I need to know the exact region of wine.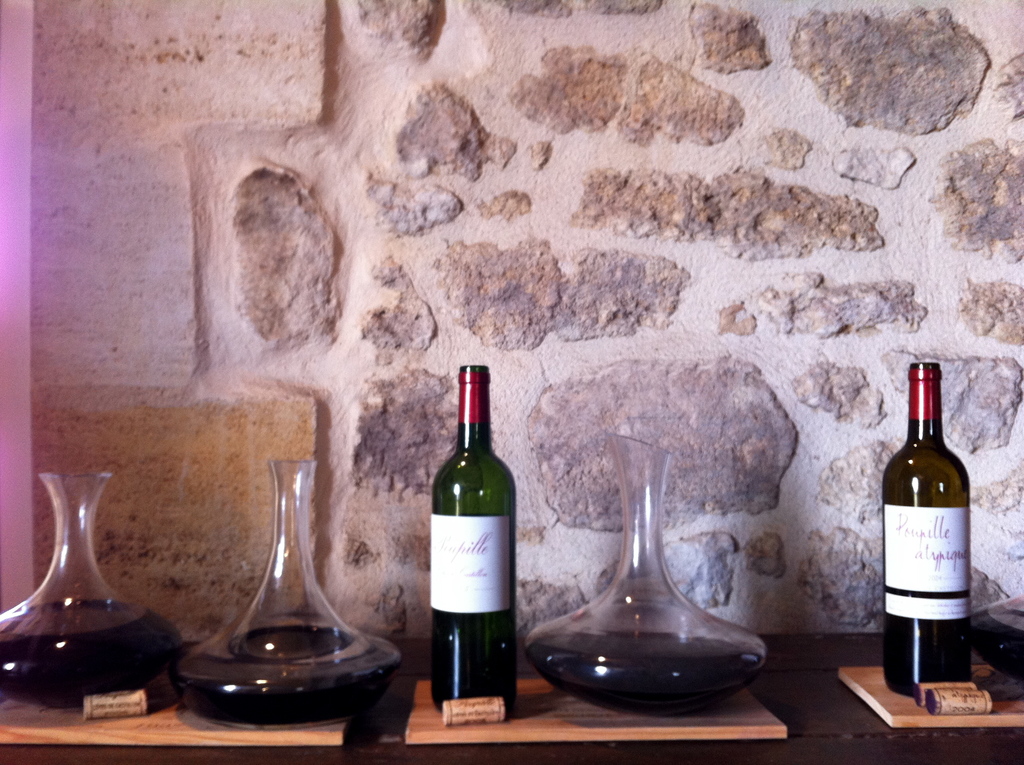
Region: [431,368,516,718].
